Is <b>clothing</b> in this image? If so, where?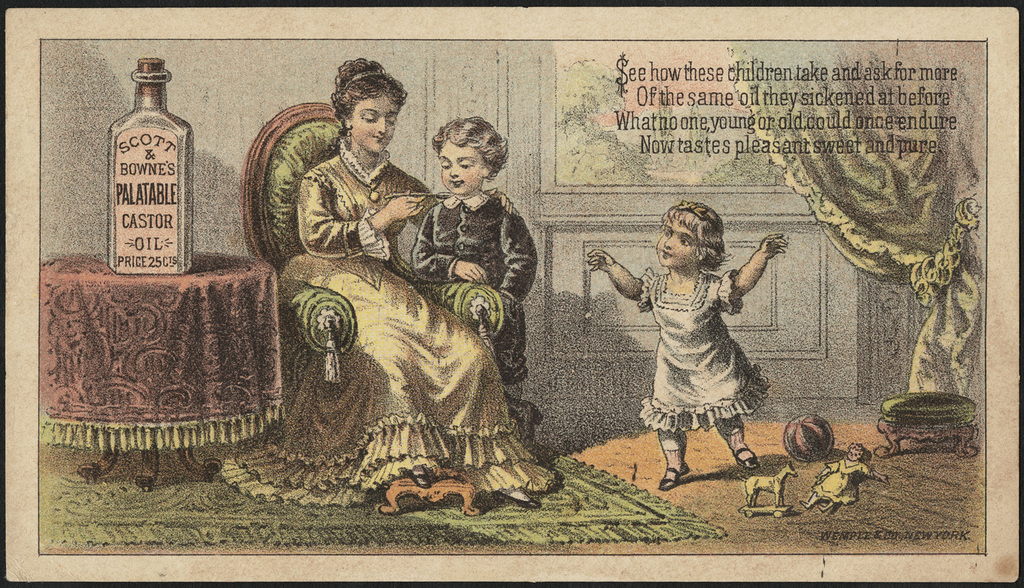
Yes, at (left=409, top=199, right=535, bottom=383).
